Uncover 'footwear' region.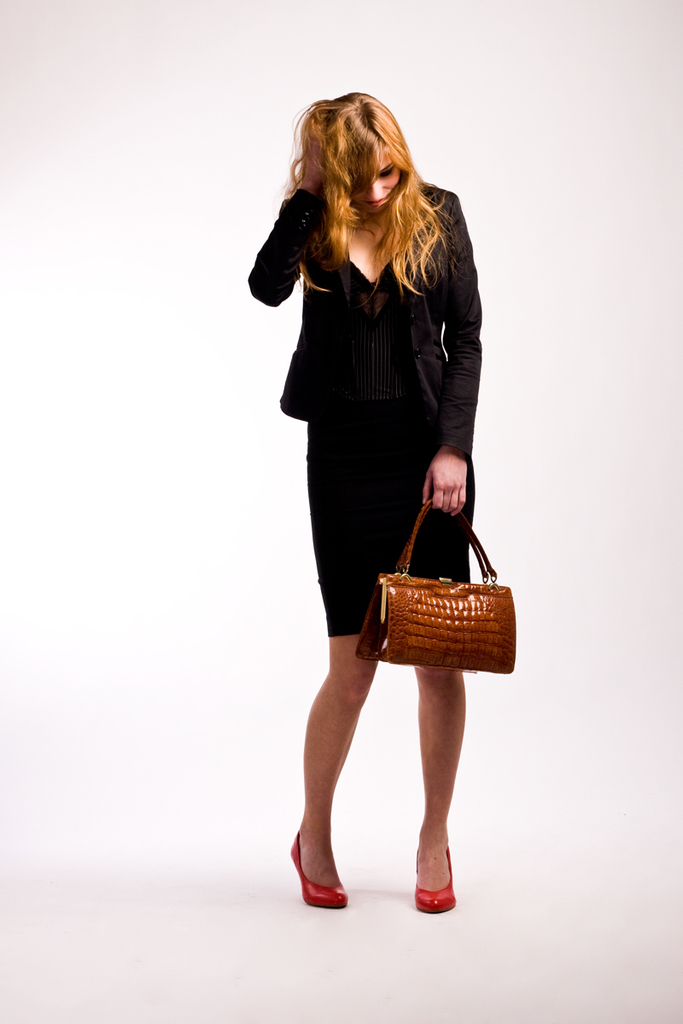
Uncovered: crop(415, 848, 458, 908).
